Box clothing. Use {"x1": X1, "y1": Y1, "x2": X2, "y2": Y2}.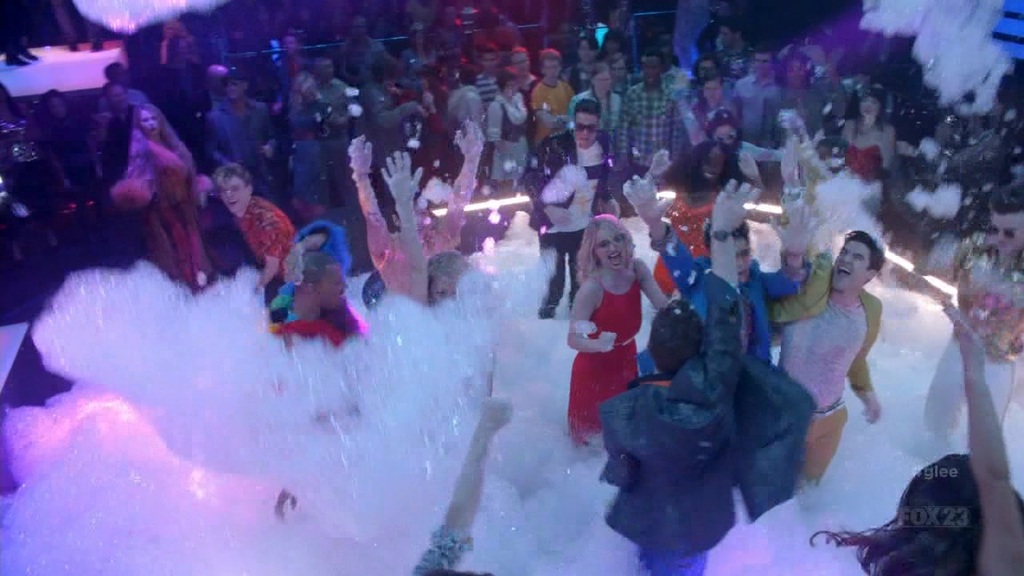
{"x1": 738, "y1": 77, "x2": 781, "y2": 143}.
